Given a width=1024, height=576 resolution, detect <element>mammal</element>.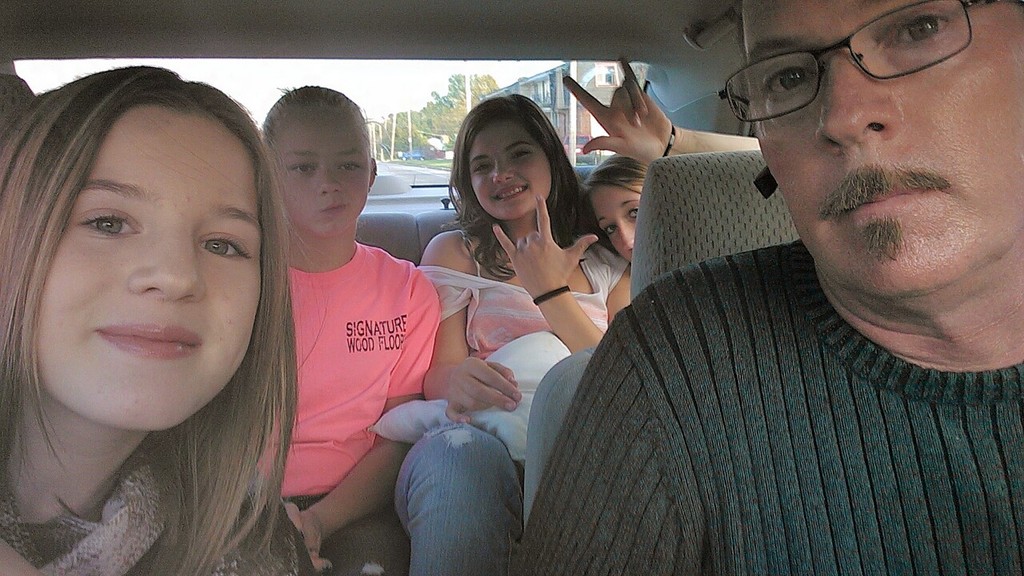
485:11:1023:553.
